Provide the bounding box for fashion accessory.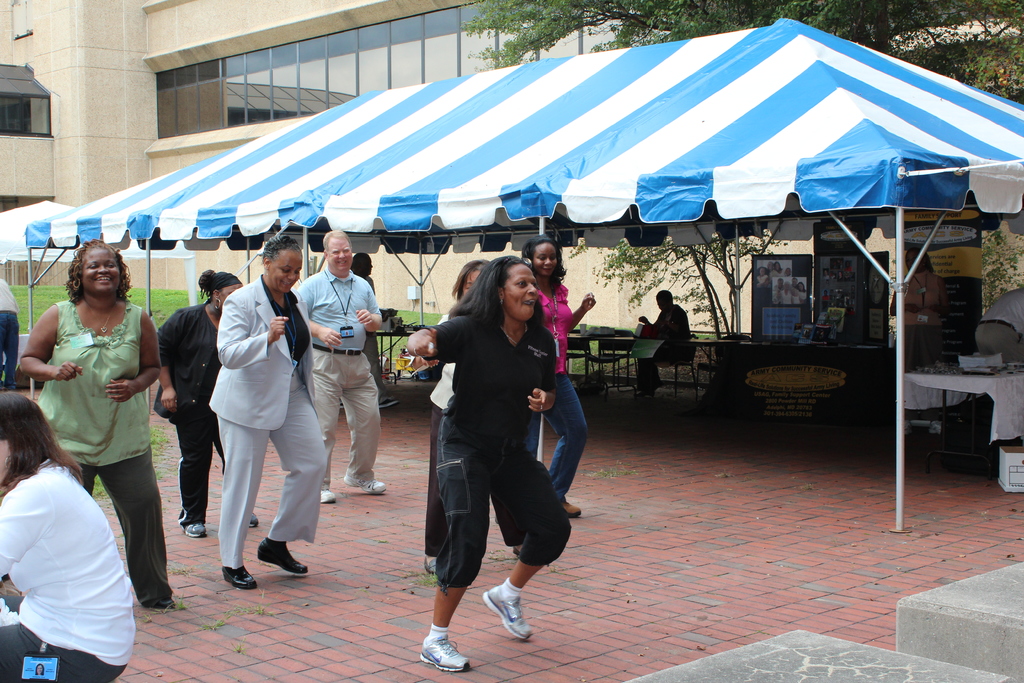
pyautogui.locateOnScreen(495, 294, 506, 308).
